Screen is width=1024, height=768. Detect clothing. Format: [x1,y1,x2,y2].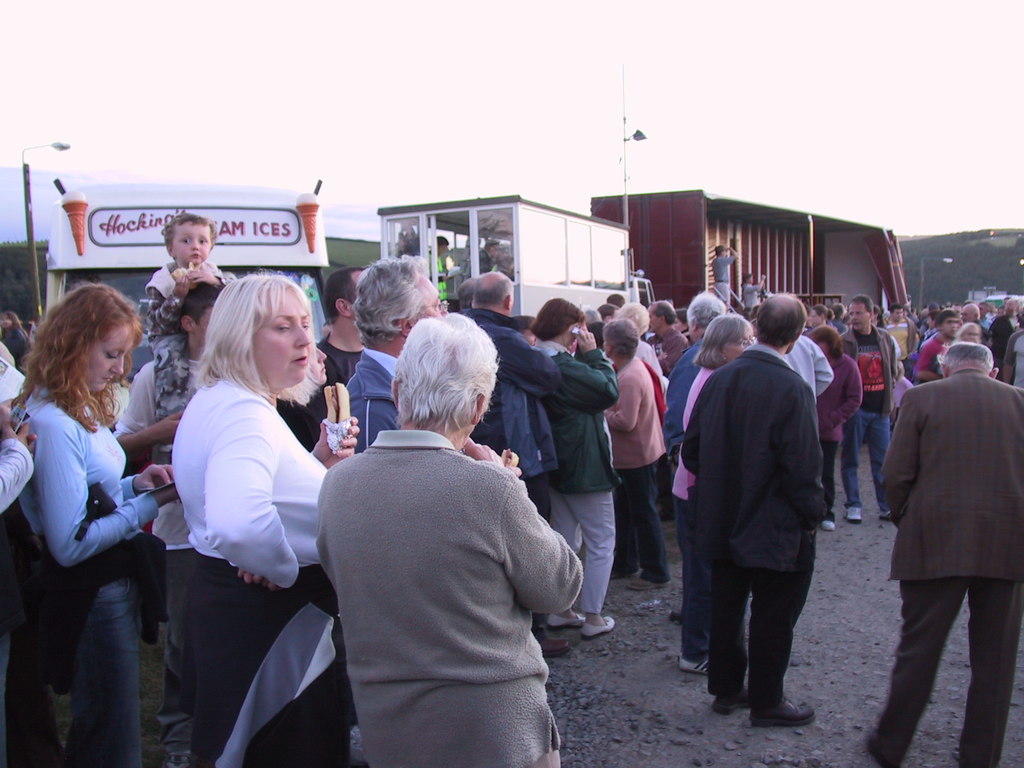
[462,308,564,520].
